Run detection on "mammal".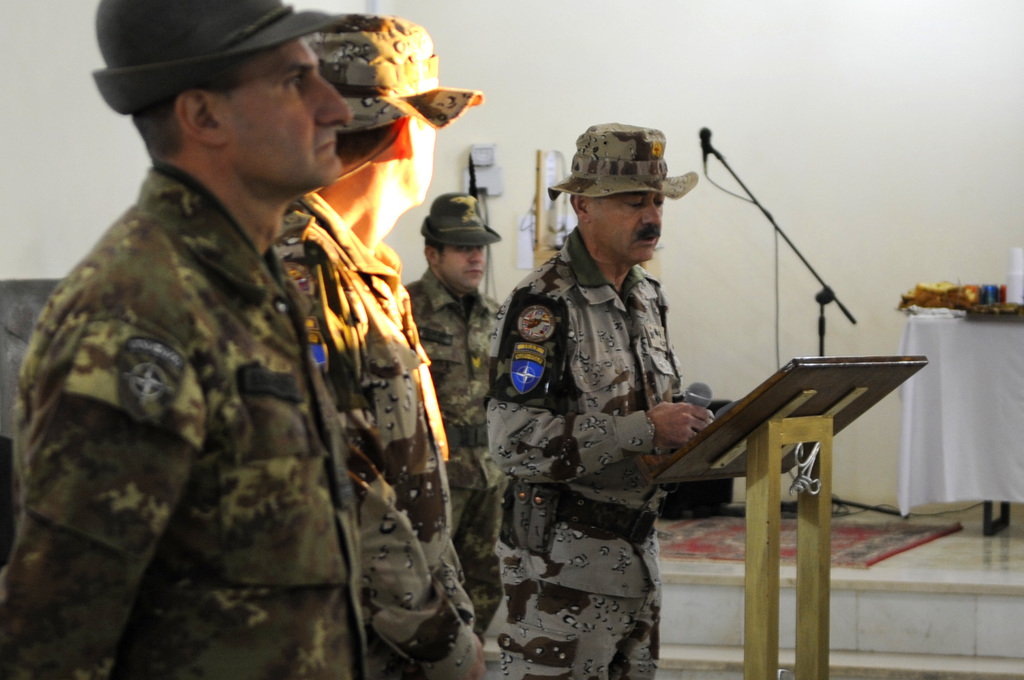
Result: locate(412, 189, 500, 679).
